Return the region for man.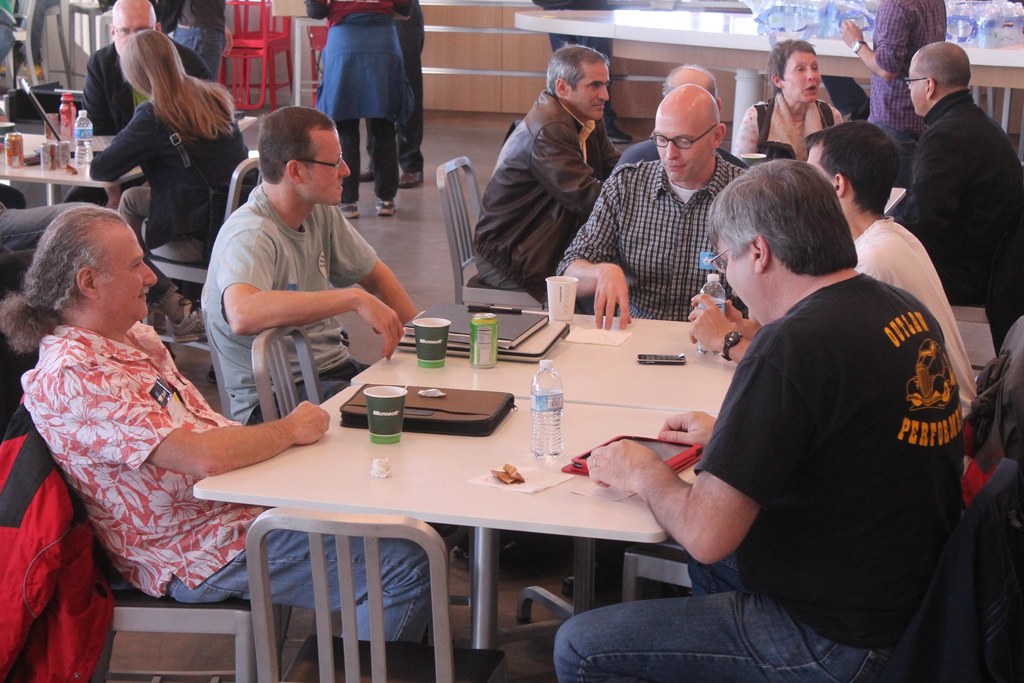
left=554, top=85, right=750, bottom=329.
